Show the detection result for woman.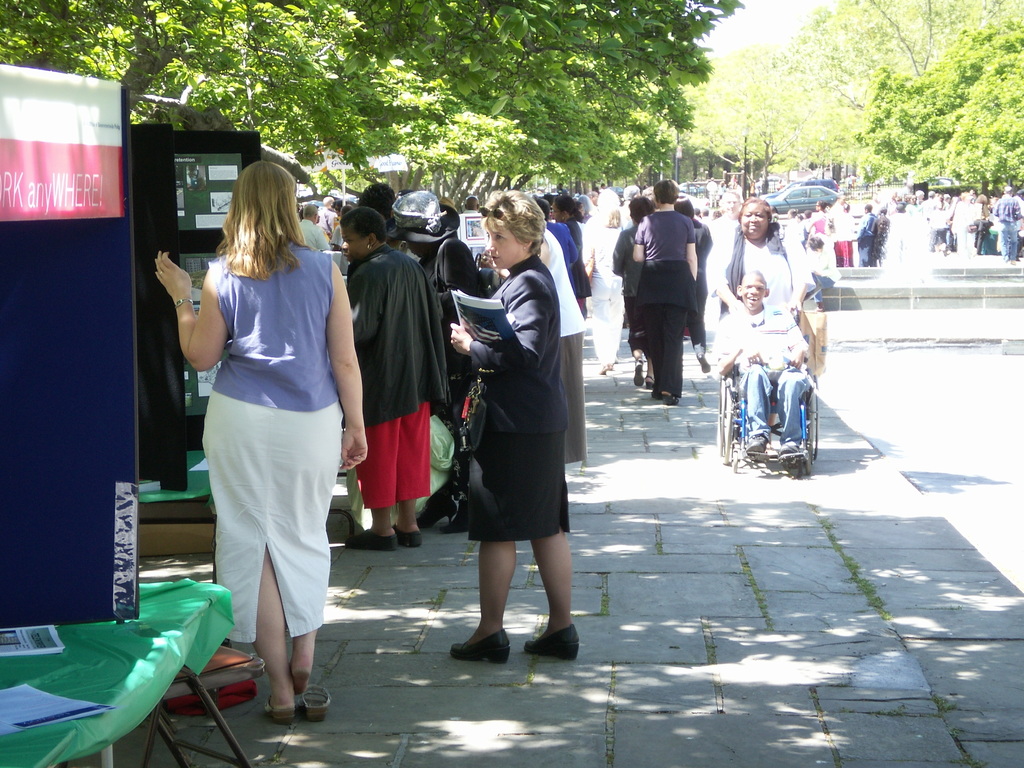
box=[809, 200, 829, 237].
